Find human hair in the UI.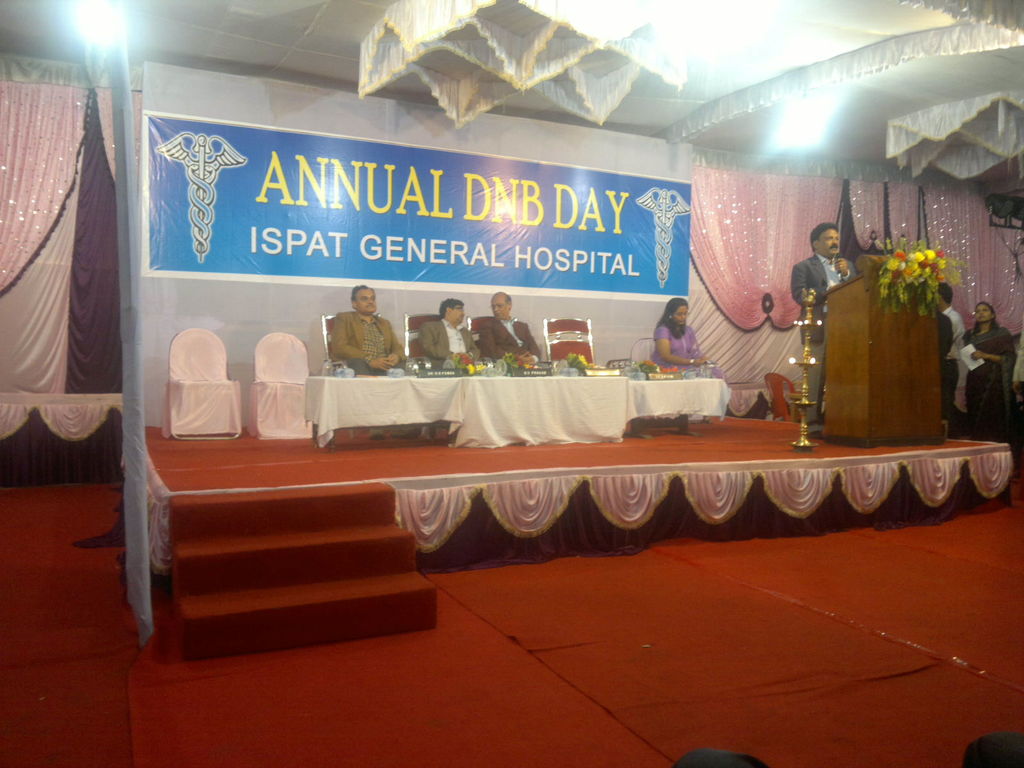
UI element at 505,293,513,310.
